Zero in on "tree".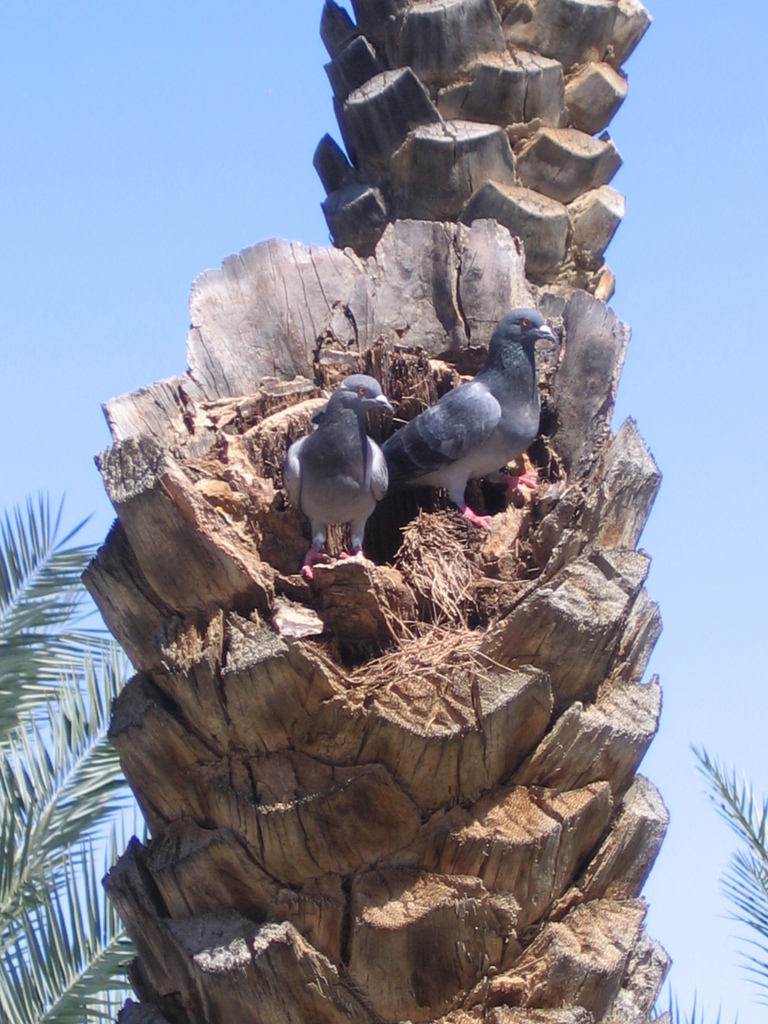
Zeroed in: rect(6, 389, 189, 1000).
